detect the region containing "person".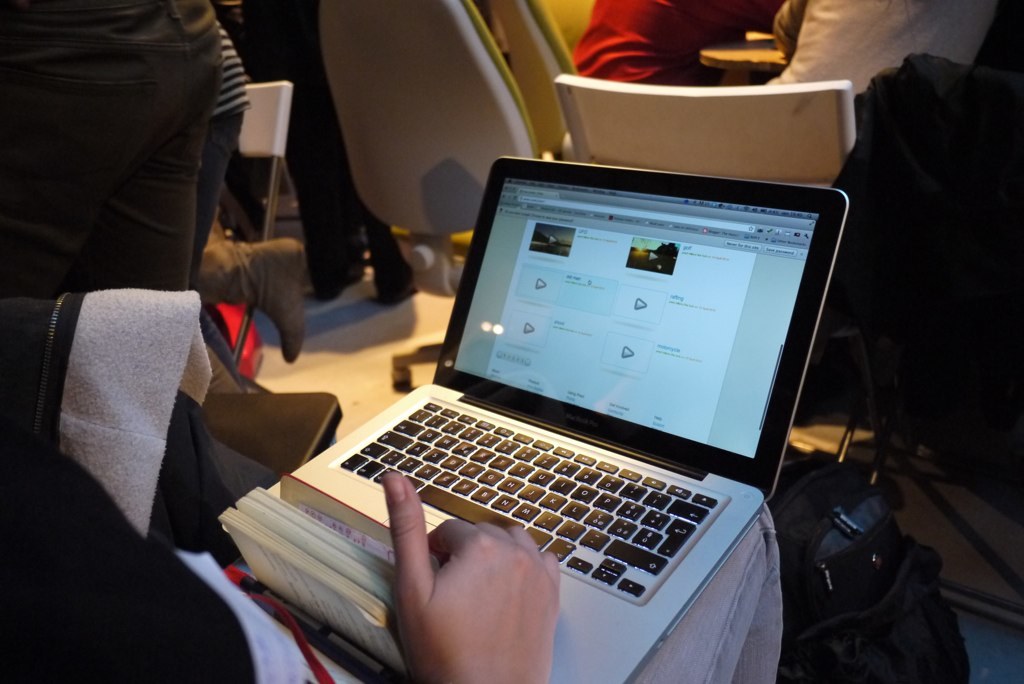
l=572, t=0, r=763, b=88.
